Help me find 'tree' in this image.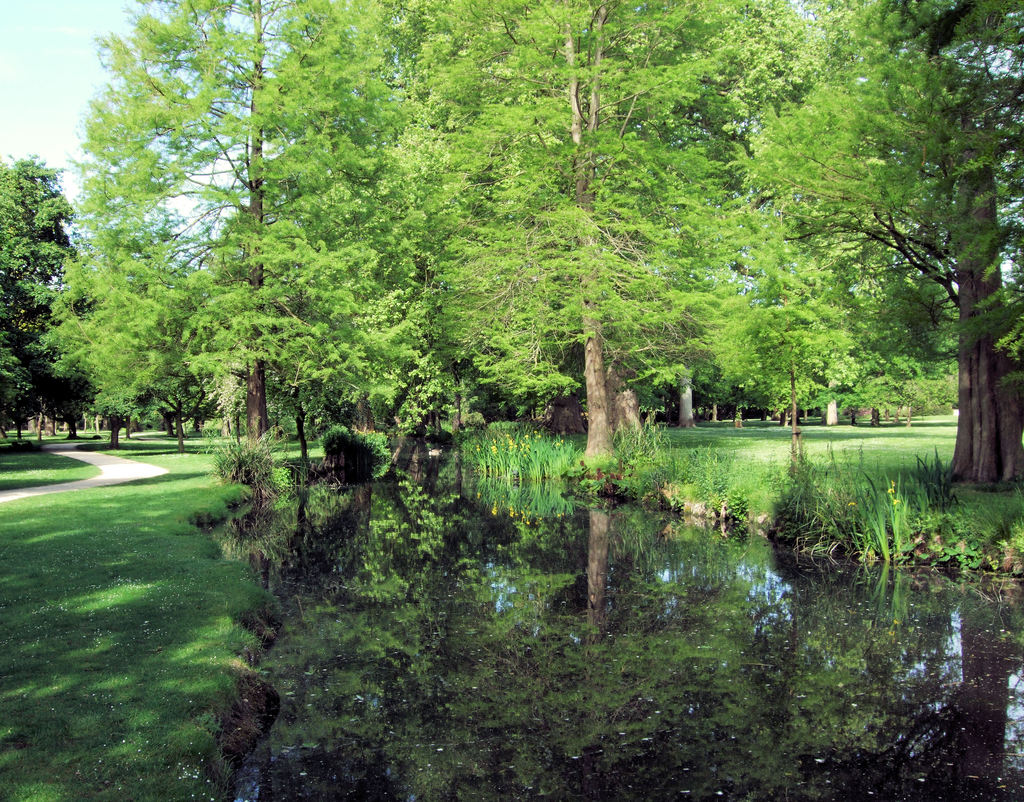
Found it: pyautogui.locateOnScreen(0, 151, 84, 438).
